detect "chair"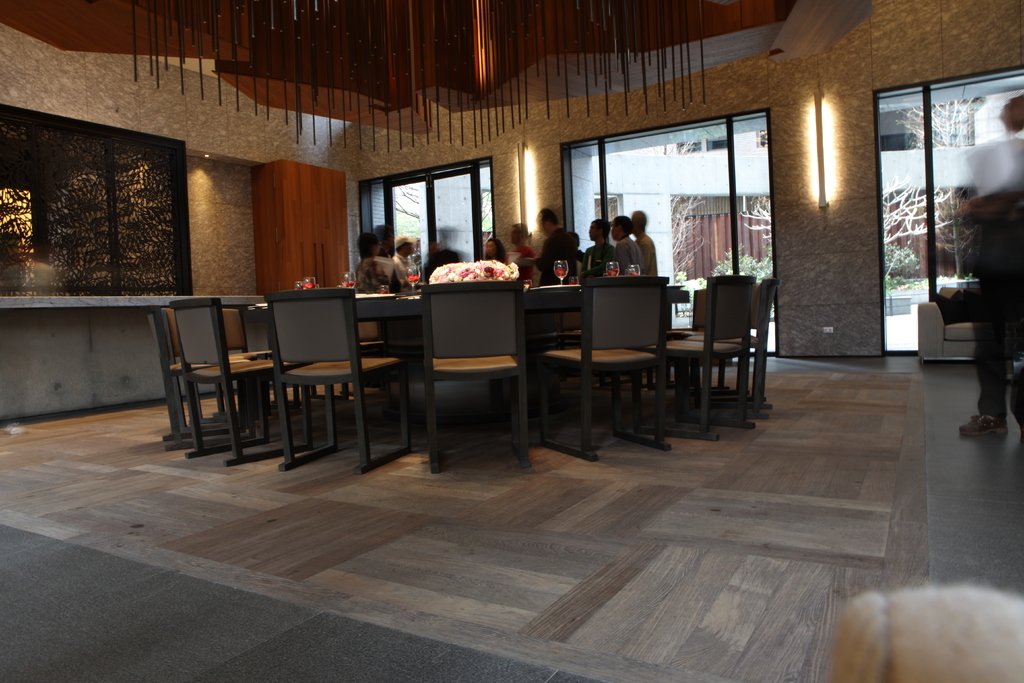
select_region(168, 293, 321, 472)
